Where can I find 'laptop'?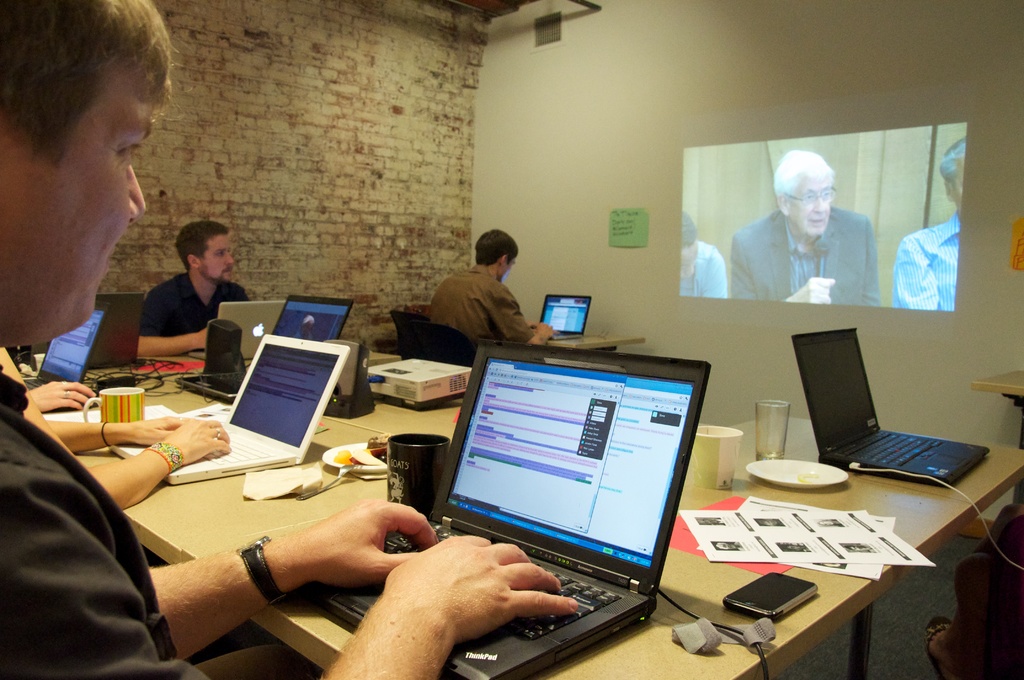
You can find it at bbox=[22, 303, 108, 391].
